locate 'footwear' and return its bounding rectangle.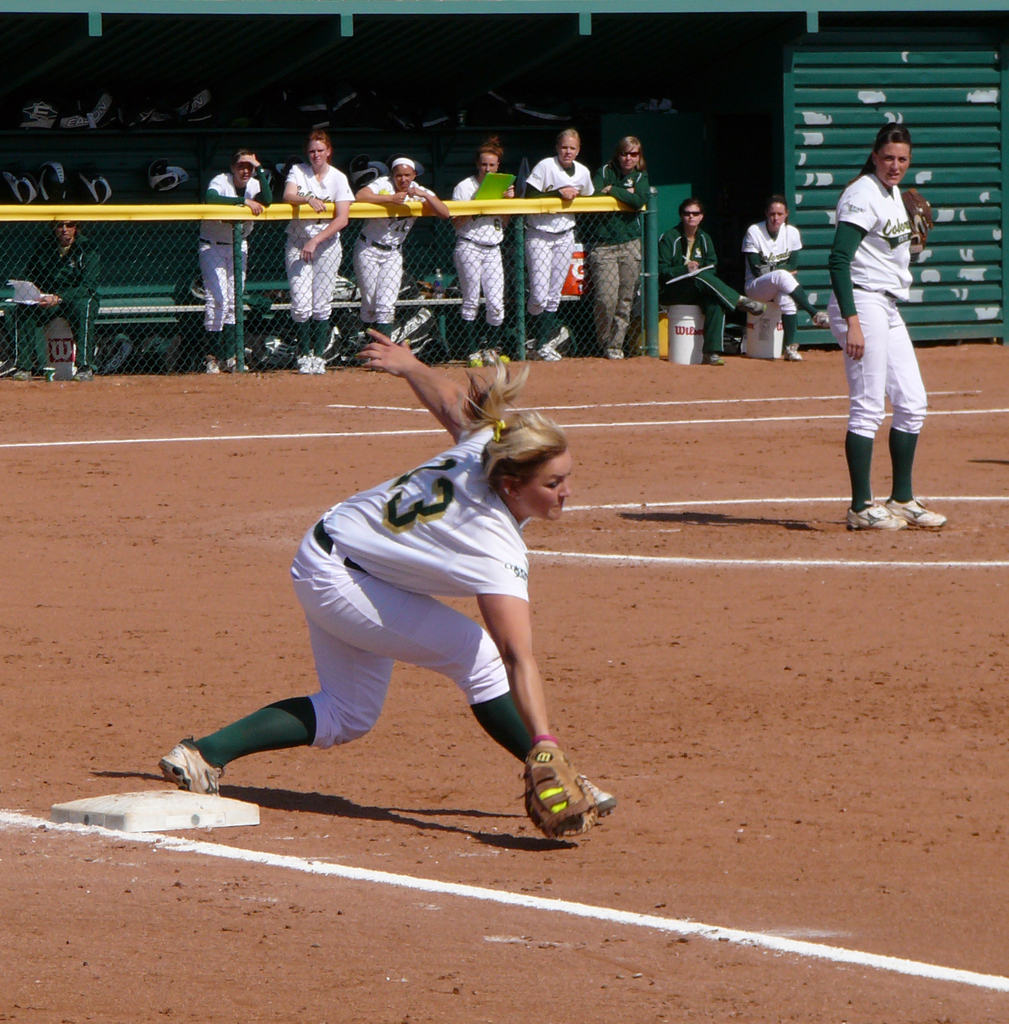
152/735/225/798.
